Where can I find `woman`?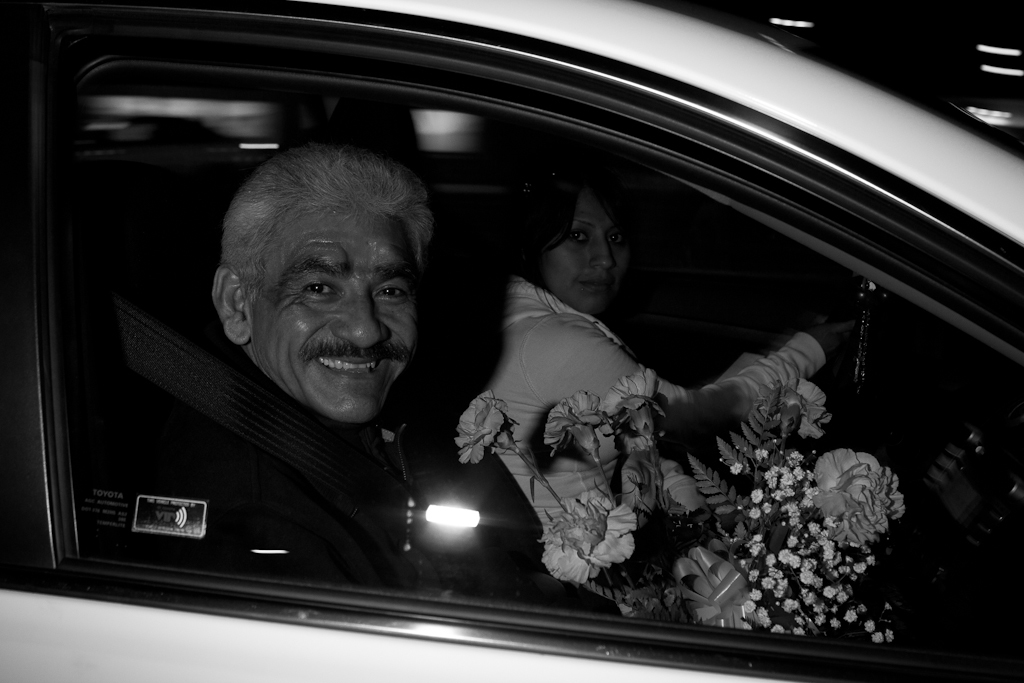
You can find it at (x1=455, y1=138, x2=873, y2=628).
